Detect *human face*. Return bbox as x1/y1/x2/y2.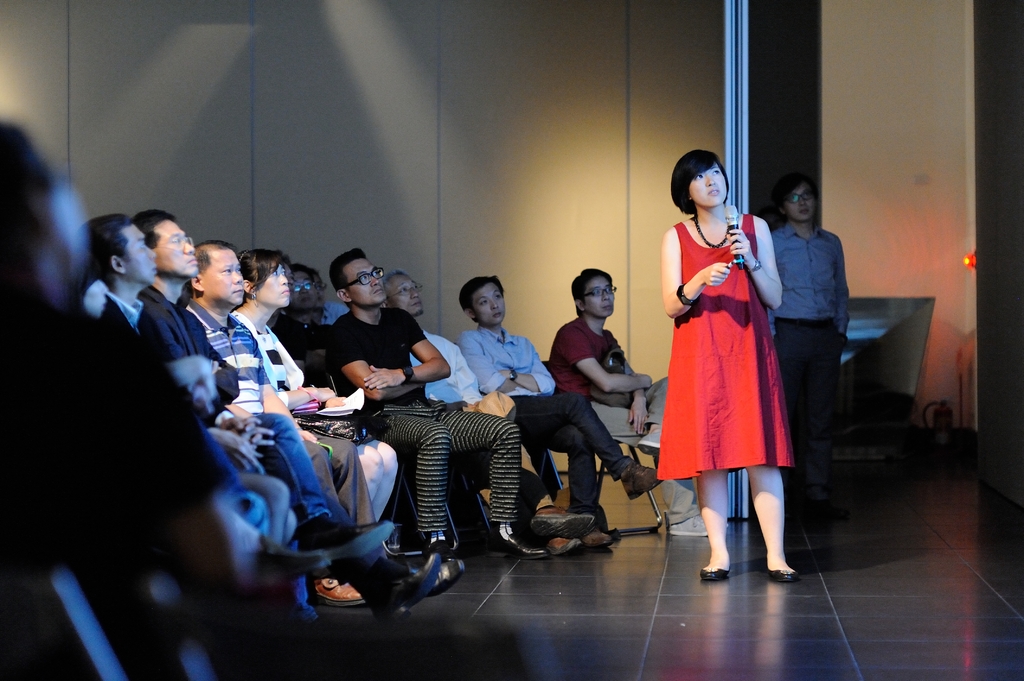
474/281/505/326.
